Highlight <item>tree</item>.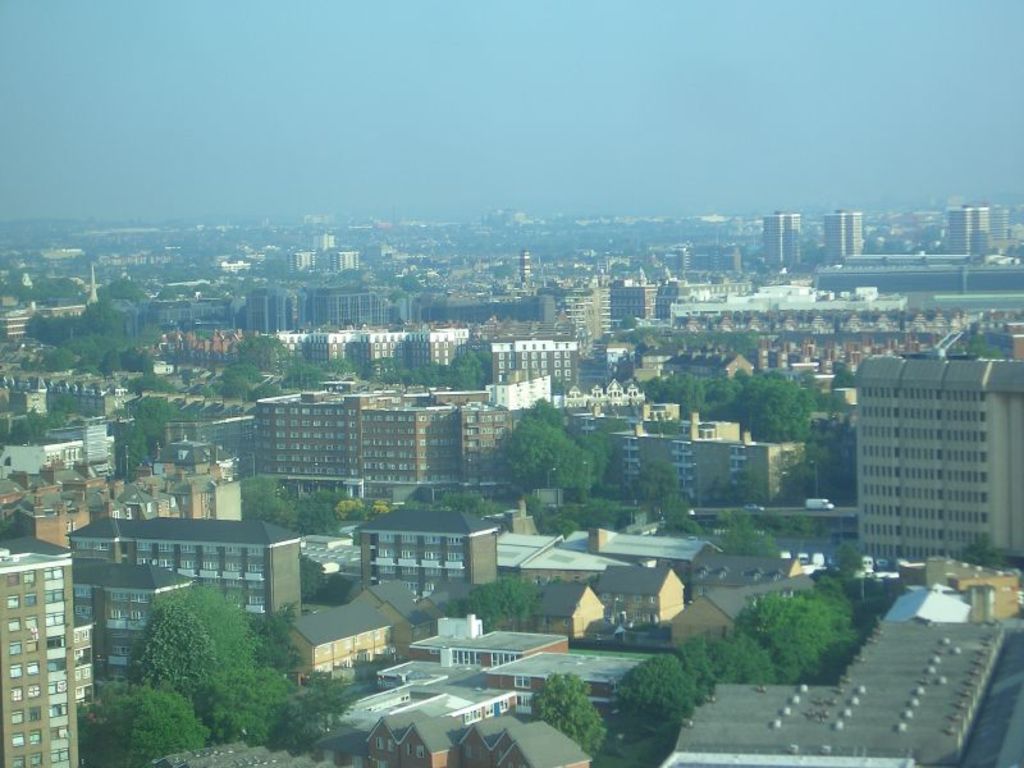
Highlighted region: x1=717, y1=506, x2=771, y2=553.
